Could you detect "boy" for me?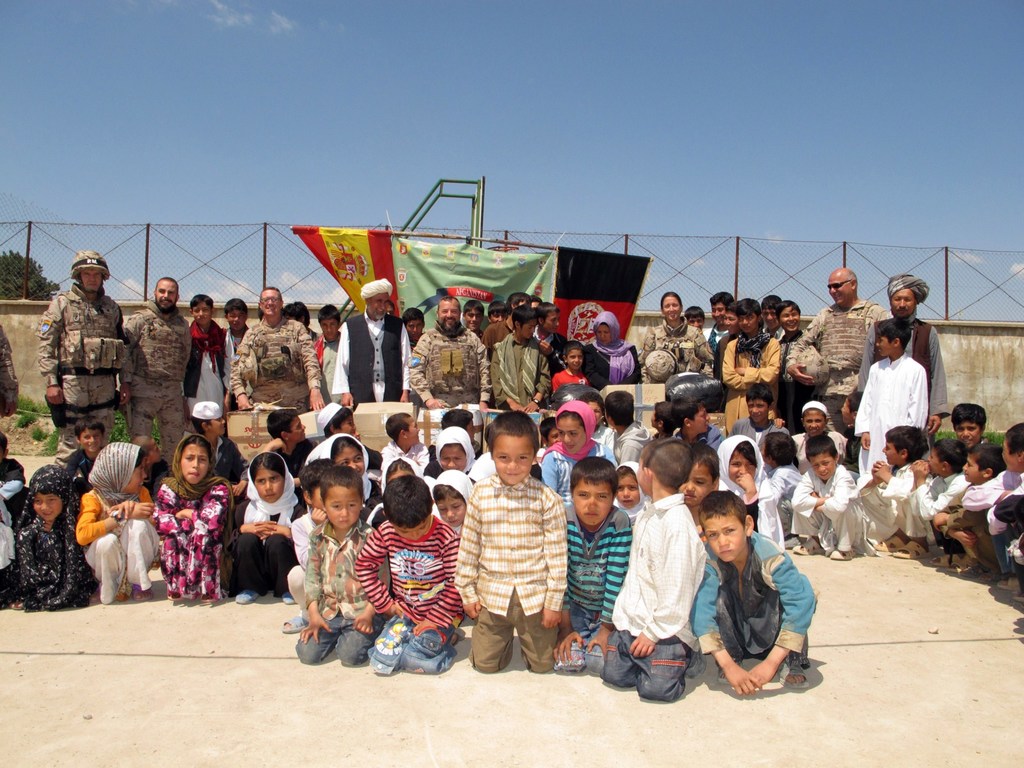
Detection result: 184, 291, 227, 422.
